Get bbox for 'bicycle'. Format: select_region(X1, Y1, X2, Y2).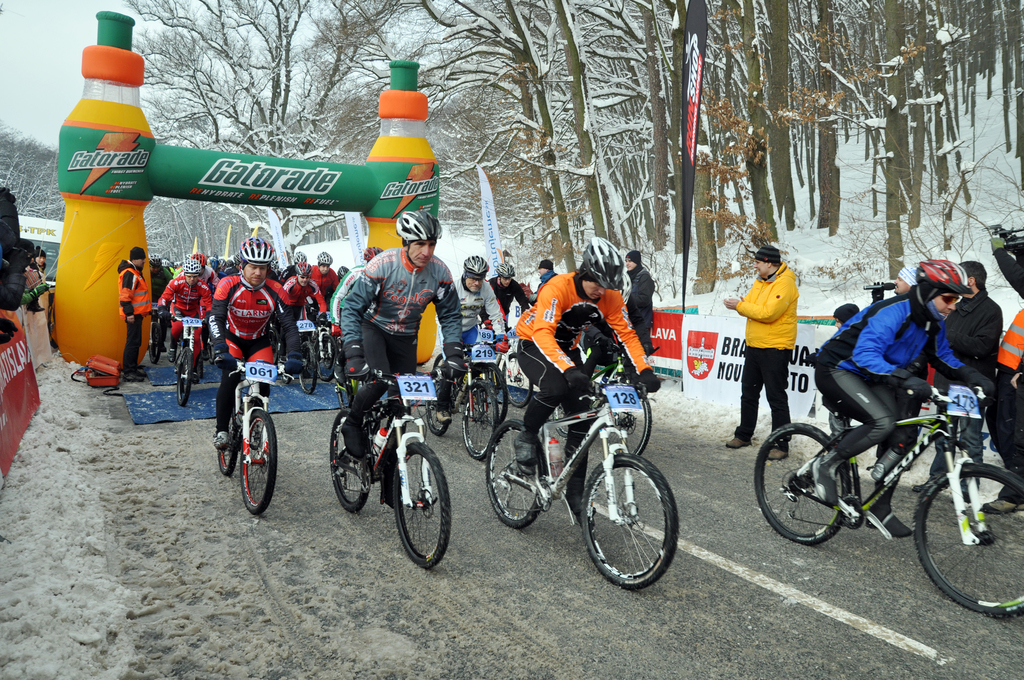
select_region(751, 384, 1023, 620).
